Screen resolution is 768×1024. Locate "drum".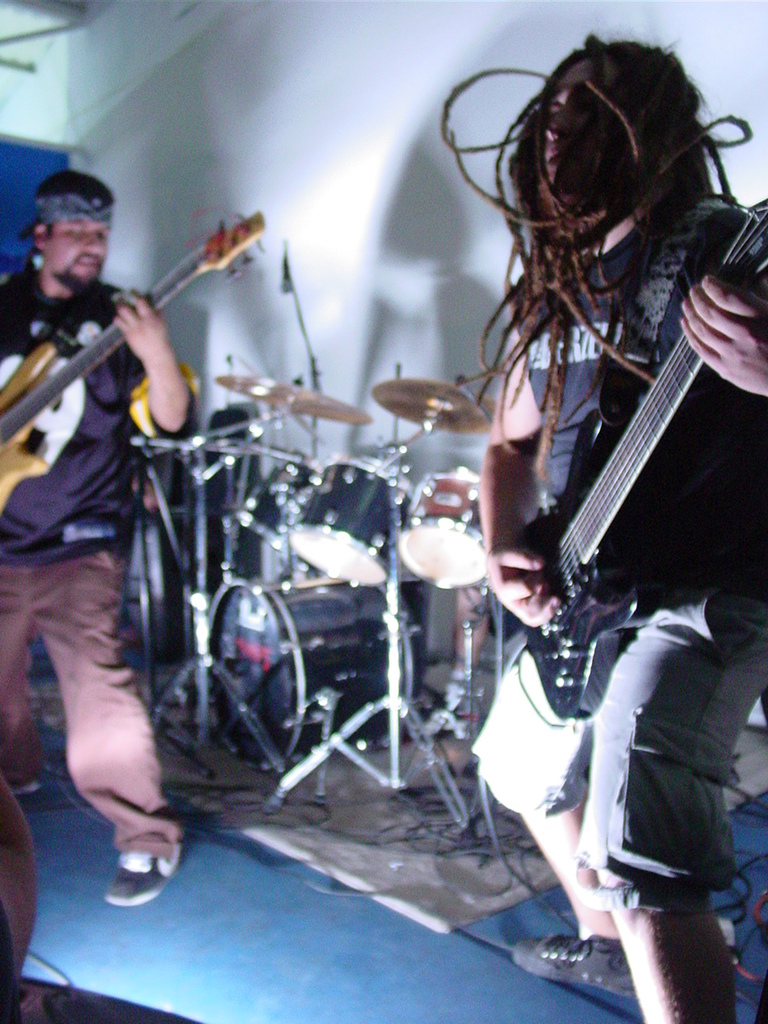
{"left": 234, "top": 450, "right": 325, "bottom": 553}.
